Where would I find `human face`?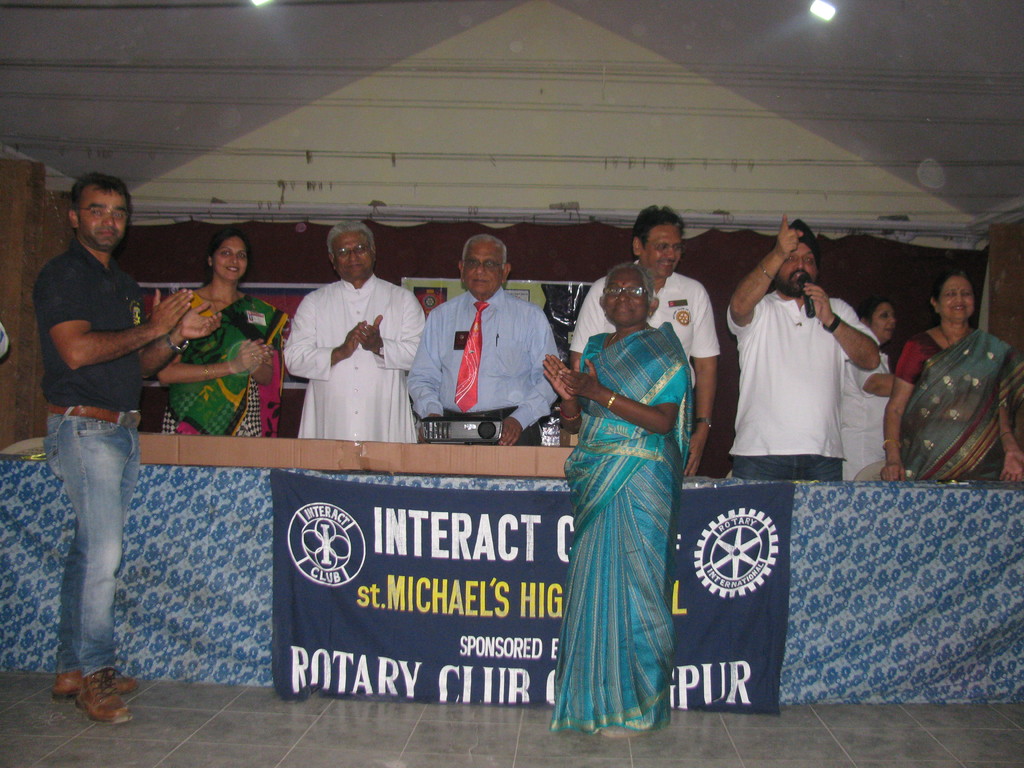
At <bbox>941, 276, 974, 323</bbox>.
